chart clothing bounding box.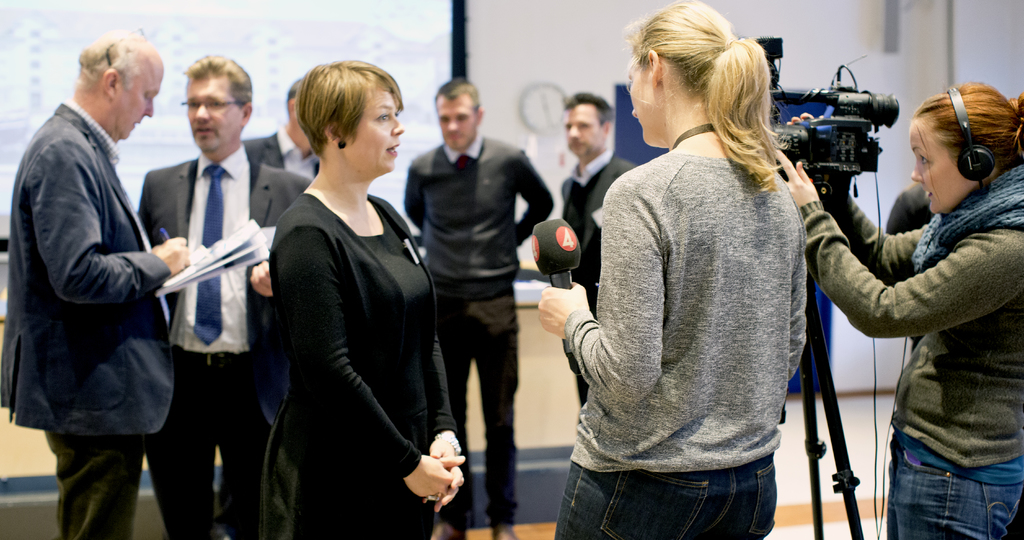
Charted: [557, 148, 644, 414].
